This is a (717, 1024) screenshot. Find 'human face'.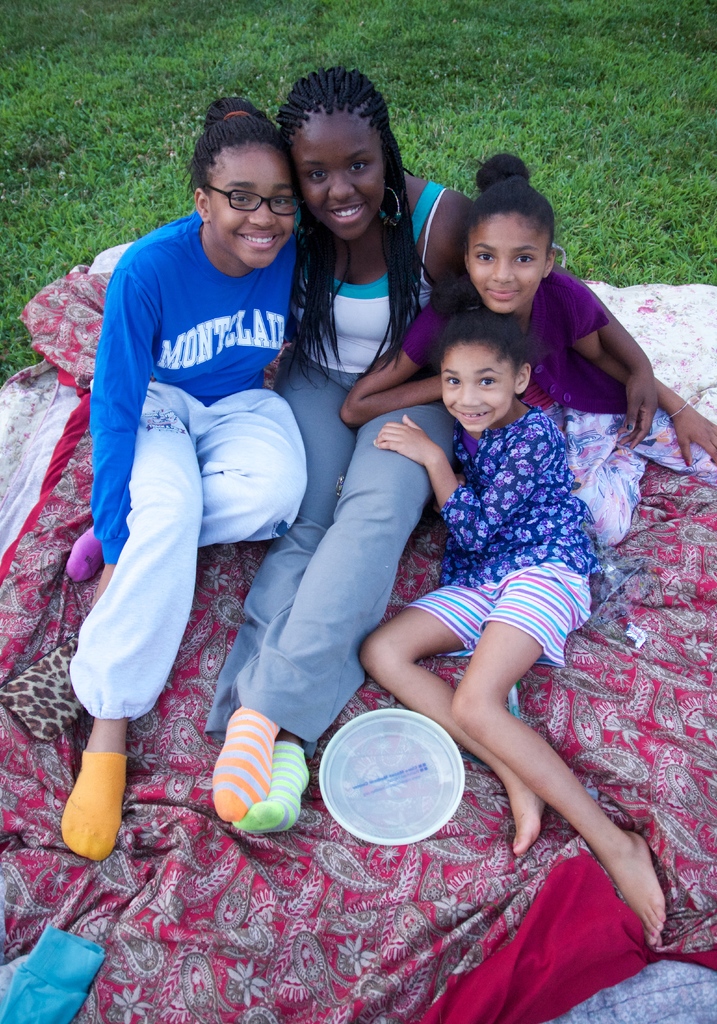
Bounding box: (left=440, top=342, right=519, bottom=438).
